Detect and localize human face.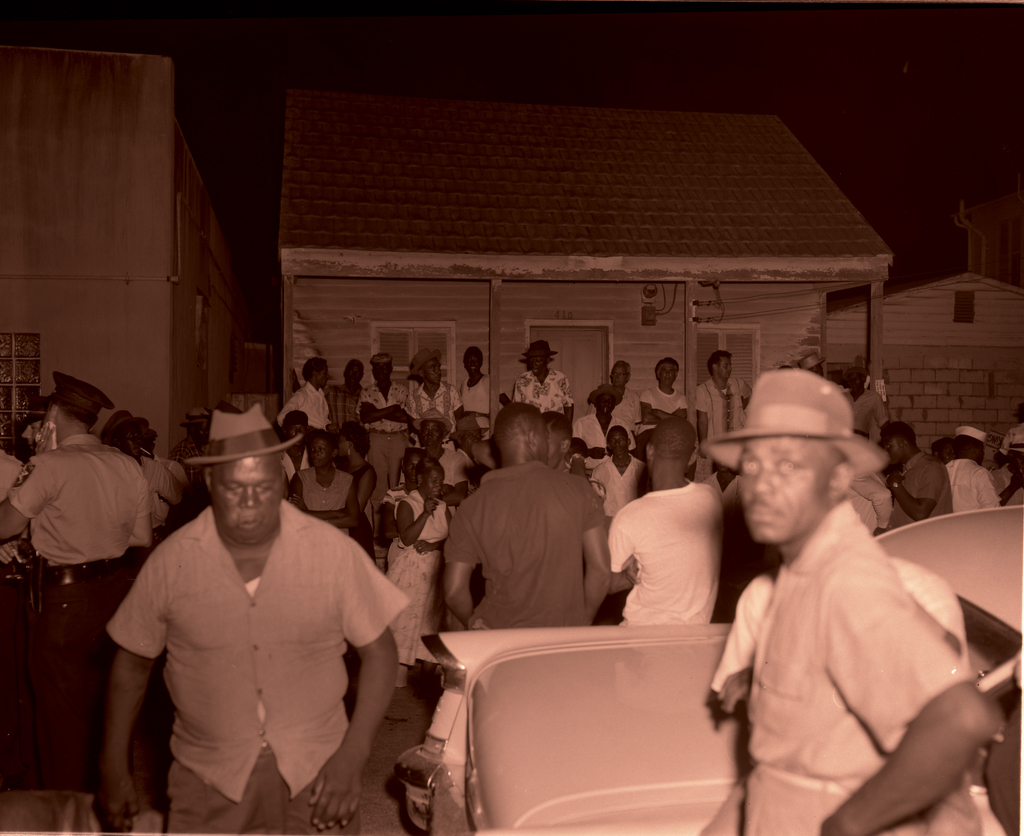
Localized at <bbox>531, 422, 549, 467</bbox>.
